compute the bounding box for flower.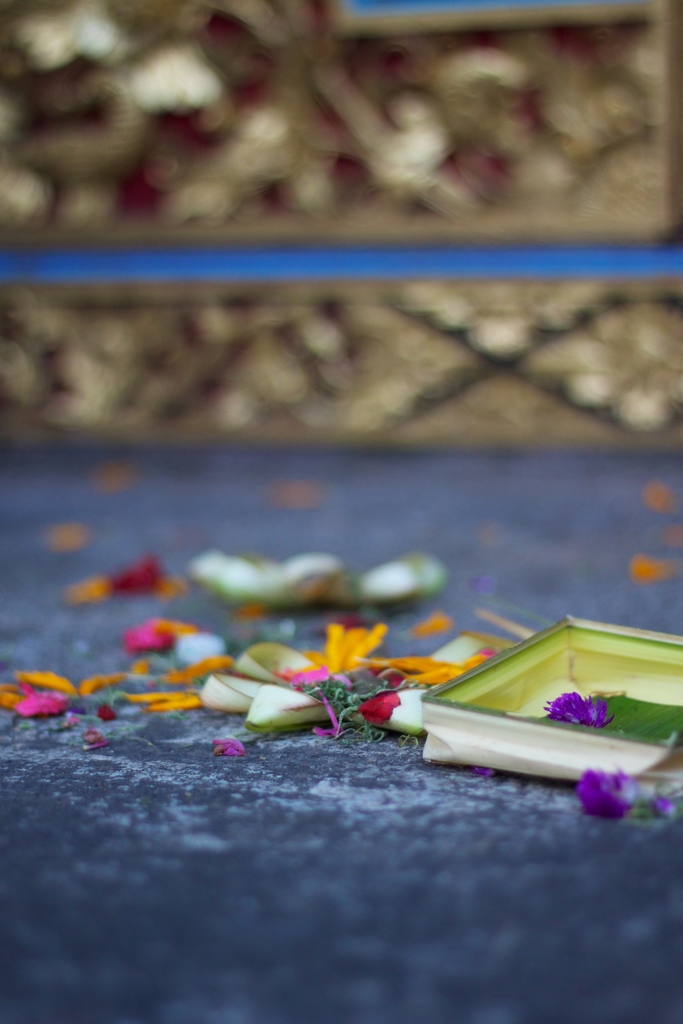
<bbox>413, 610, 450, 641</bbox>.
